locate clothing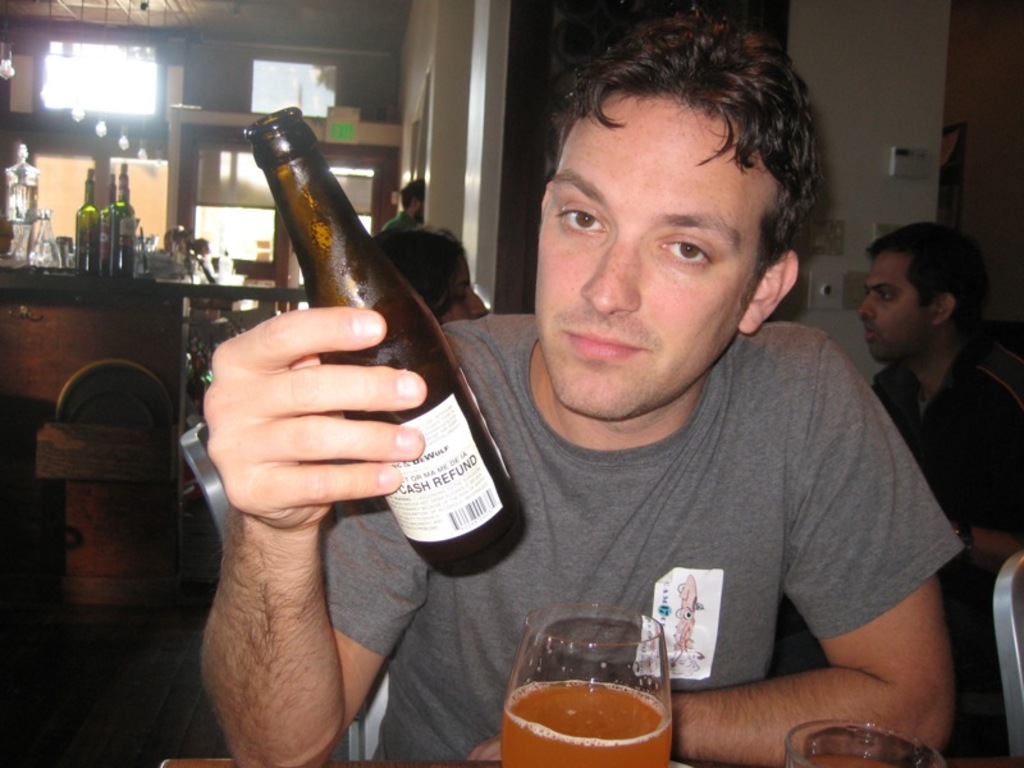
bbox(420, 279, 950, 737)
